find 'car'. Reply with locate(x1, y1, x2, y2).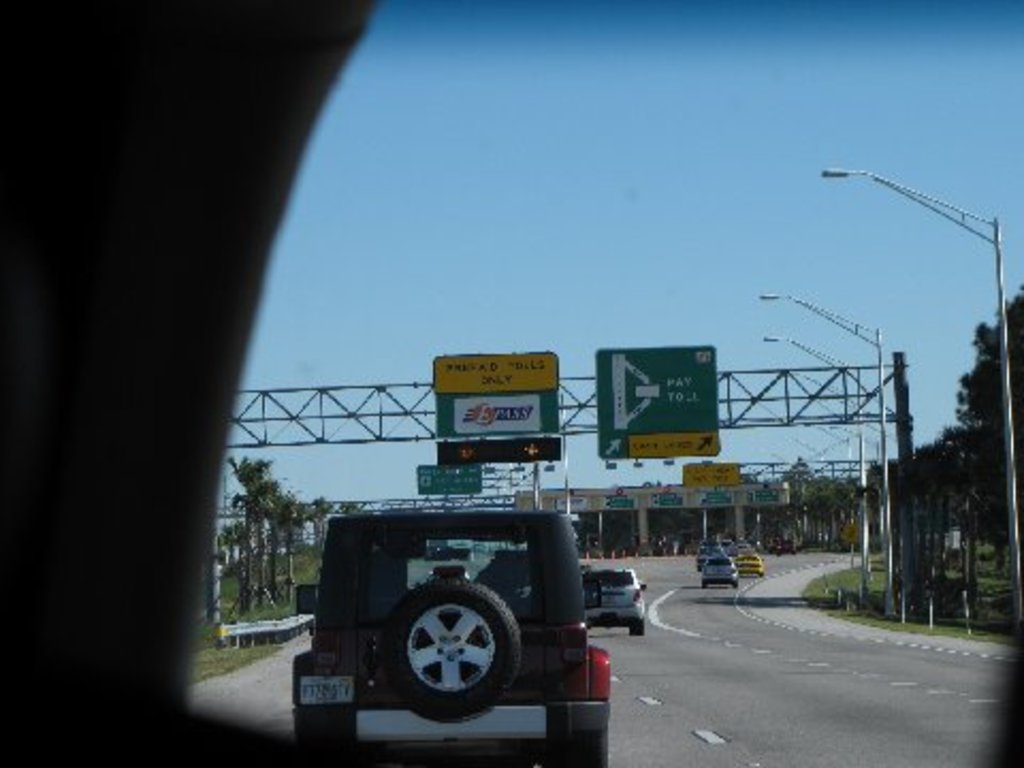
locate(693, 546, 723, 563).
